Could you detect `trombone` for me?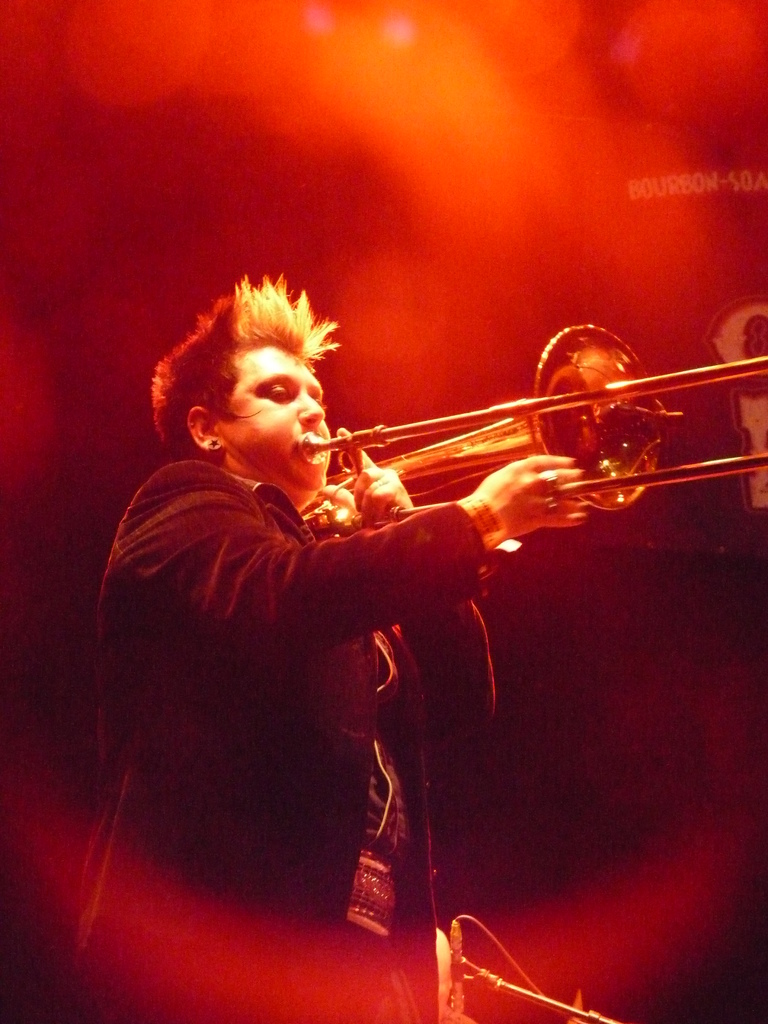
Detection result: box(300, 323, 767, 532).
